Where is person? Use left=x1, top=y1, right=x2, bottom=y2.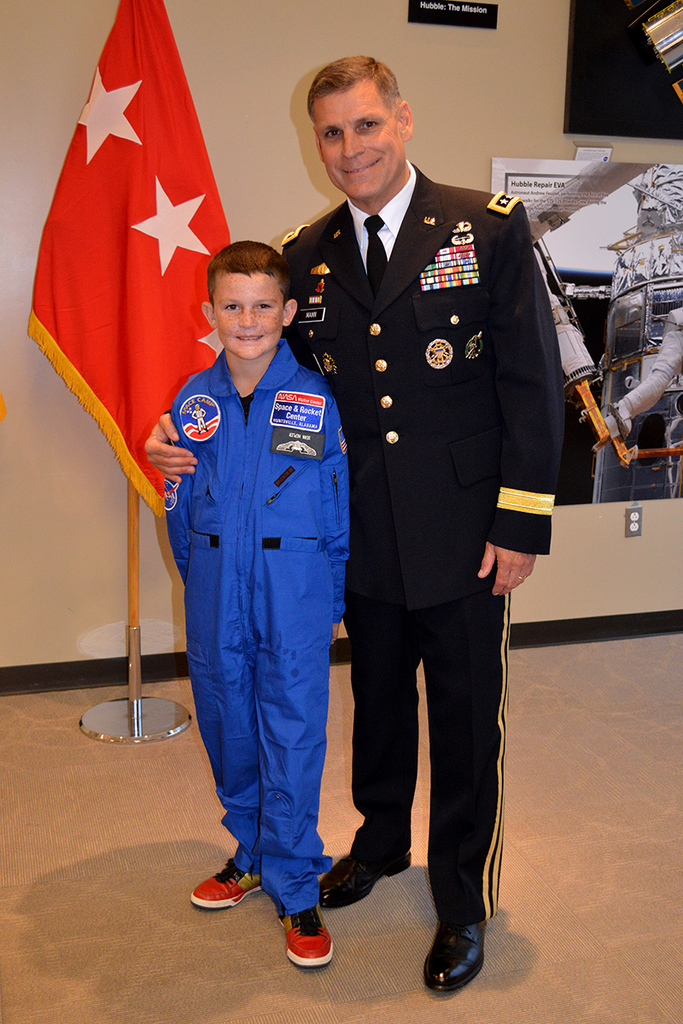
left=146, top=57, right=563, bottom=999.
